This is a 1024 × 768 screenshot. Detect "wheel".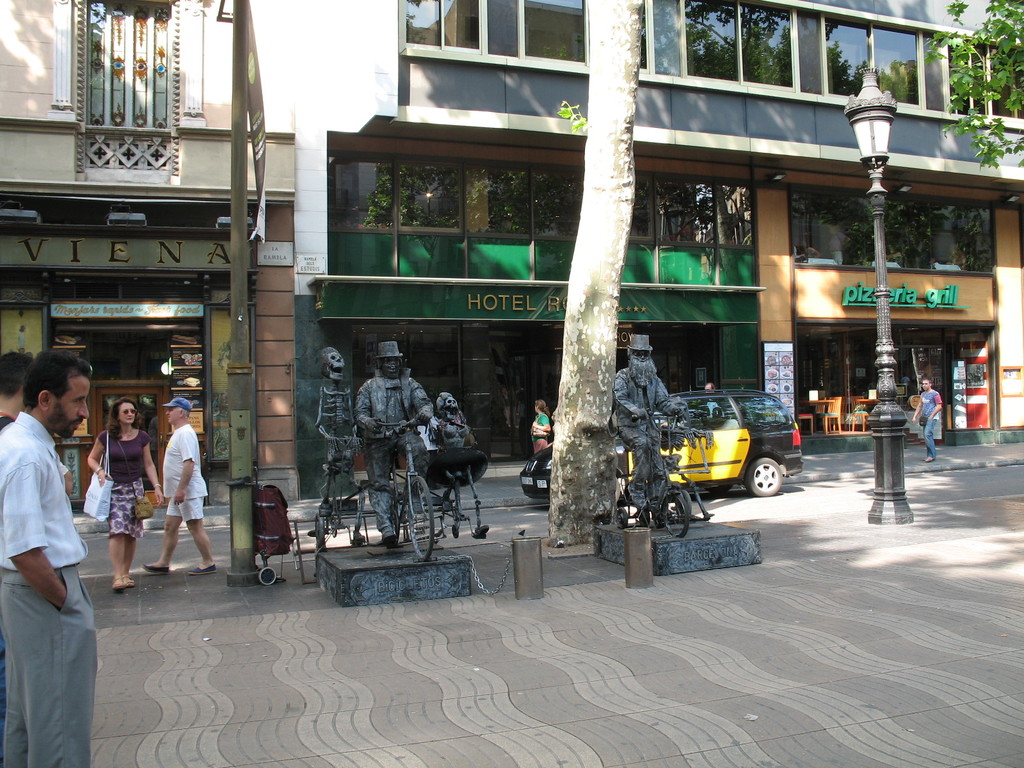
[400,474,439,565].
